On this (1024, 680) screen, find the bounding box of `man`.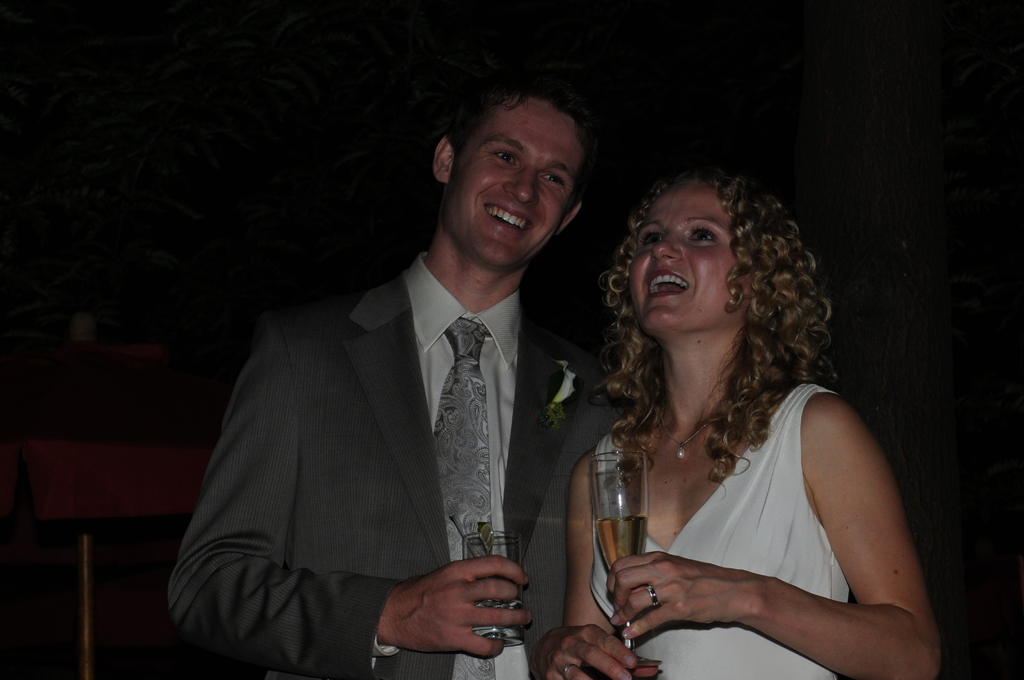
Bounding box: (177,111,649,674).
